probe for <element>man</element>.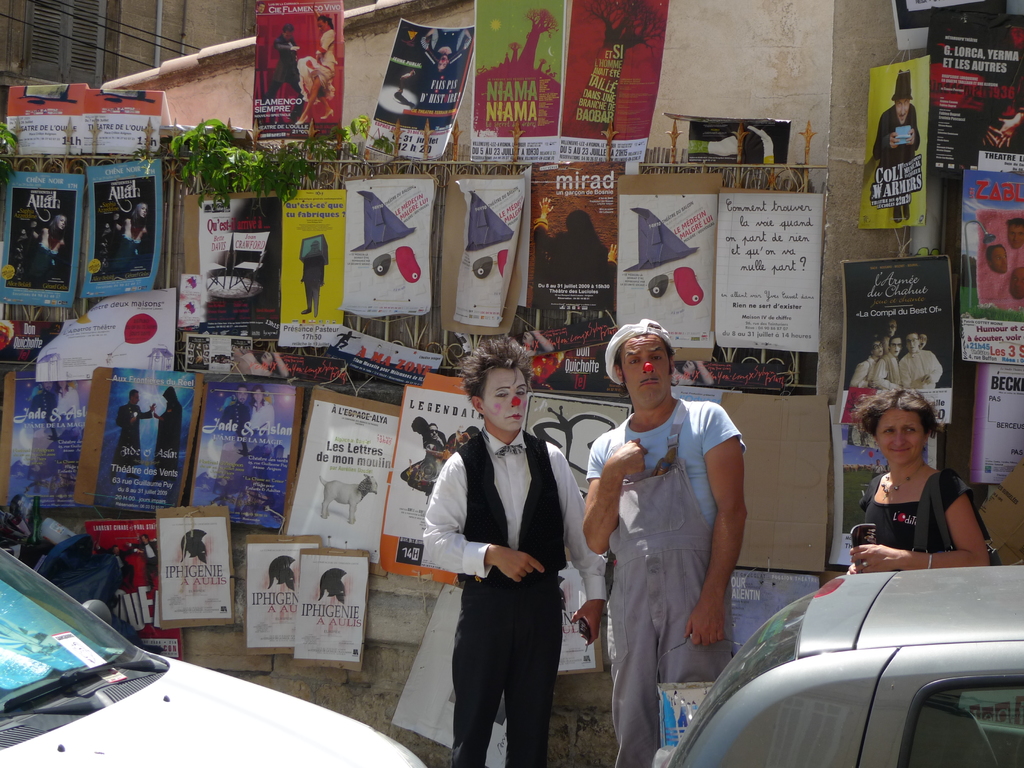
Probe result: (221, 387, 253, 439).
